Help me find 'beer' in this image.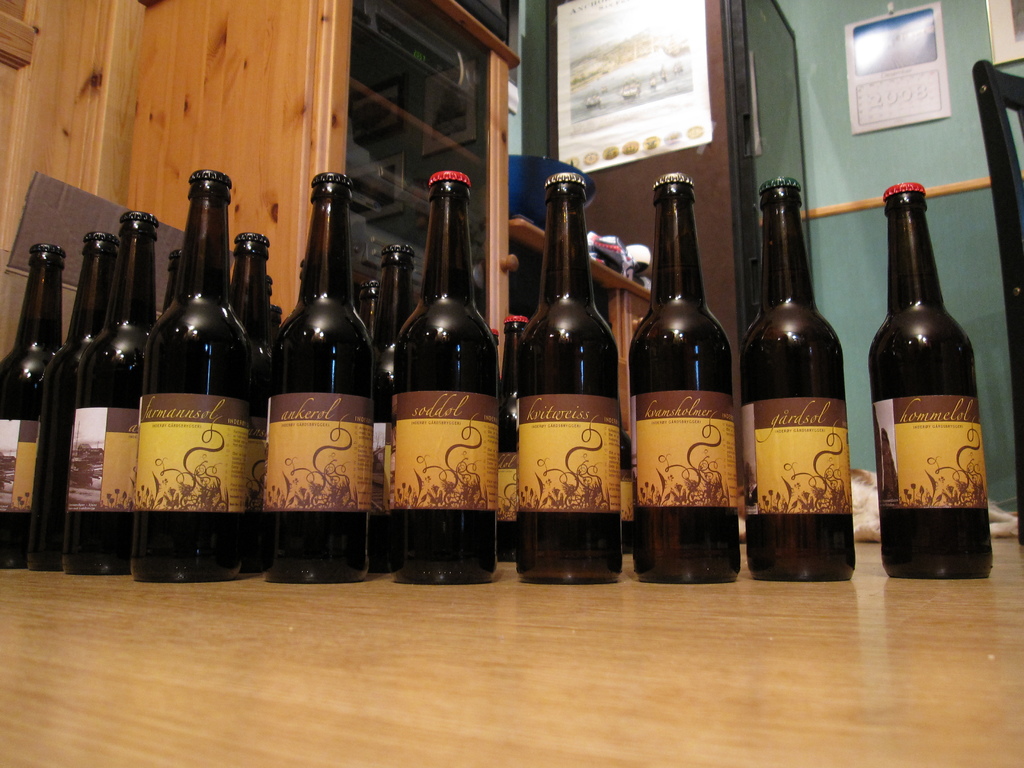
Found it: [387,170,495,594].
